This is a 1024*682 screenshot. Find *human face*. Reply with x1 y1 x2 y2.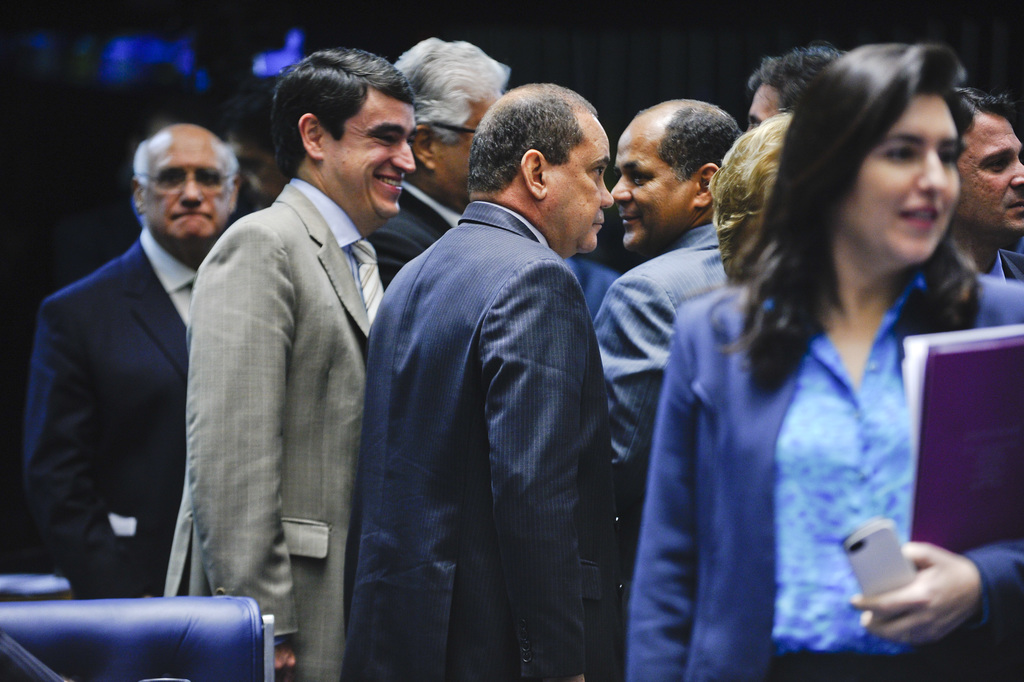
146 141 231 241.
